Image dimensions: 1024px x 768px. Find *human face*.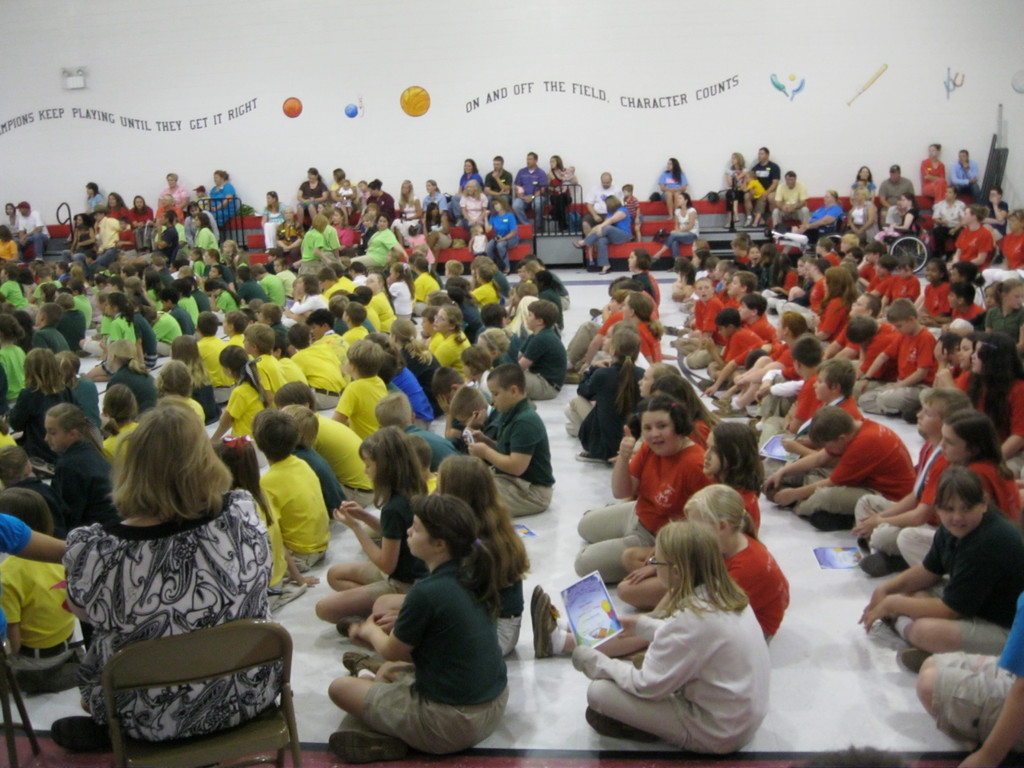
x1=320, y1=278, x2=329, y2=287.
